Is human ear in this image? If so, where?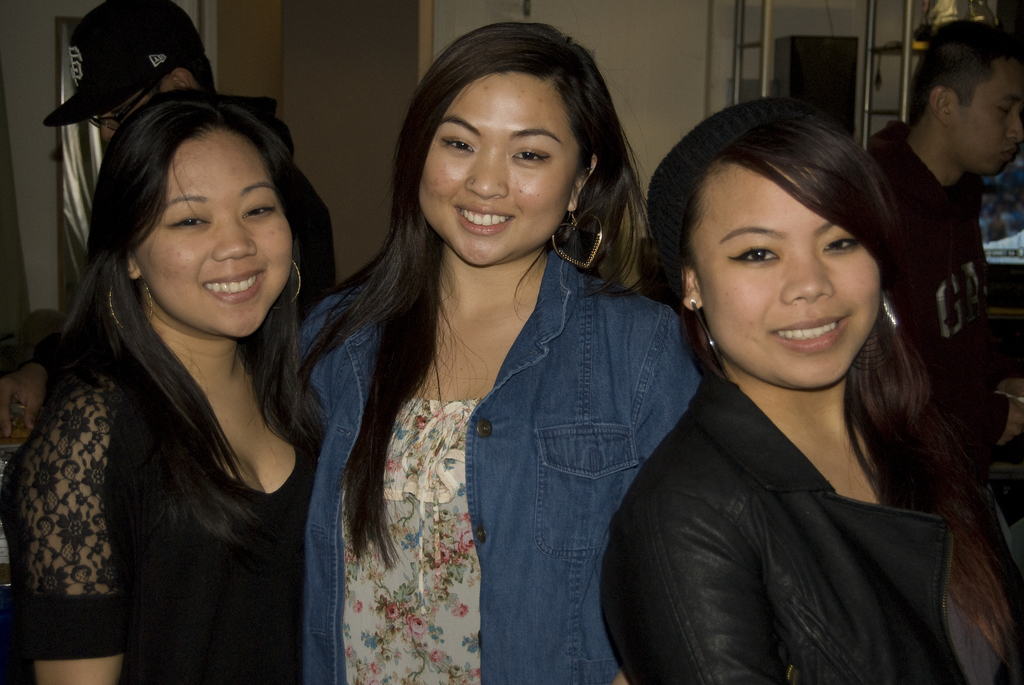
Yes, at (680,267,701,309).
